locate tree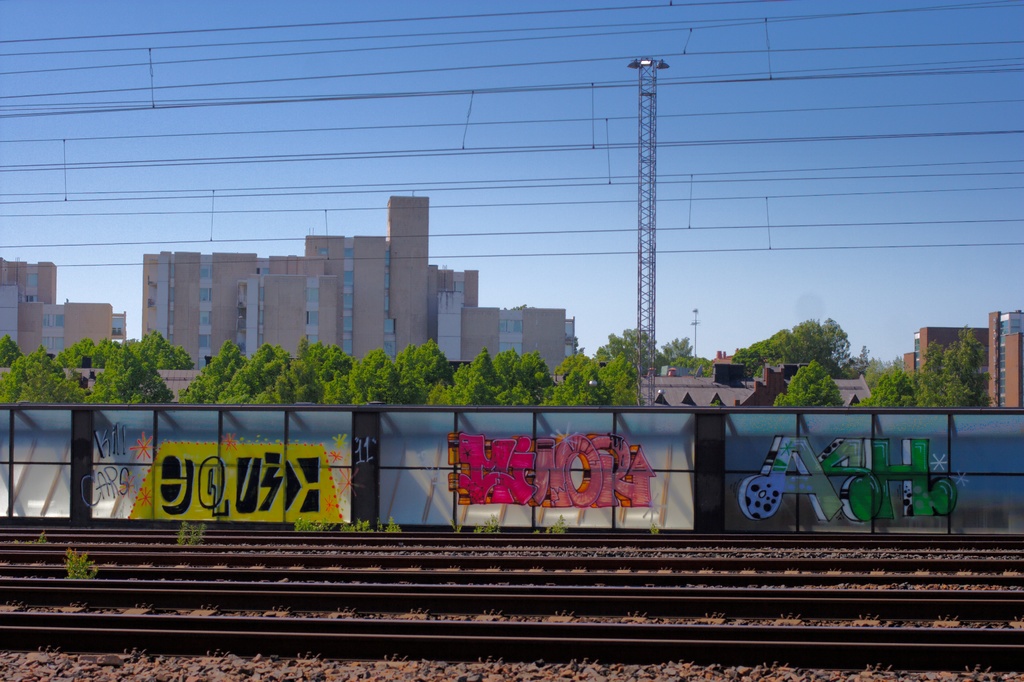
x1=292 y1=514 x2=408 y2=535
